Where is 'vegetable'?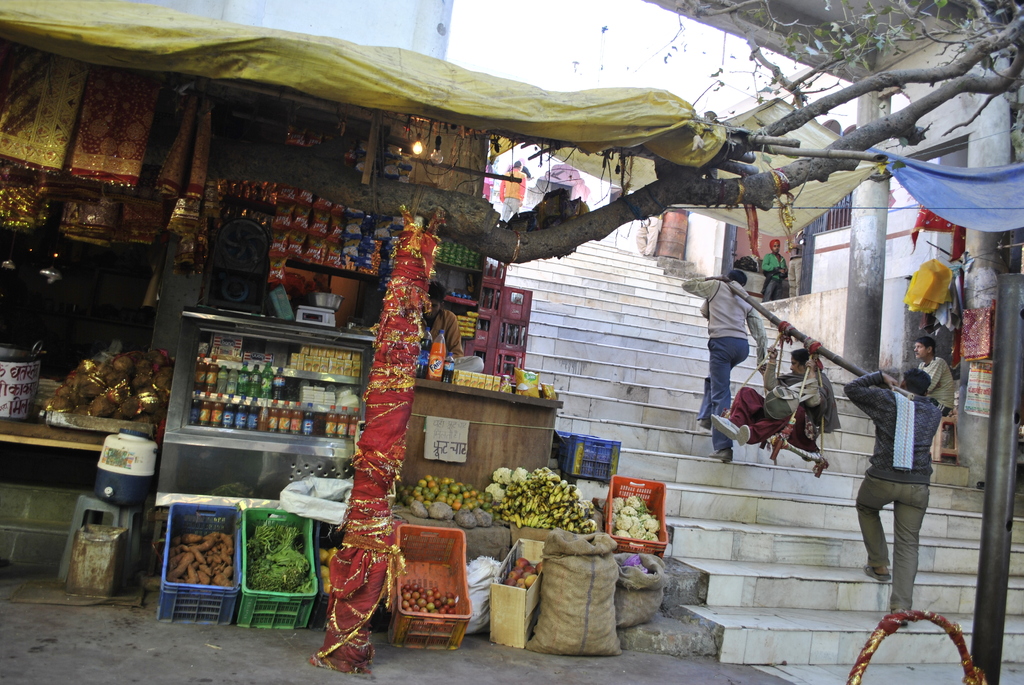
[492, 468, 510, 486].
